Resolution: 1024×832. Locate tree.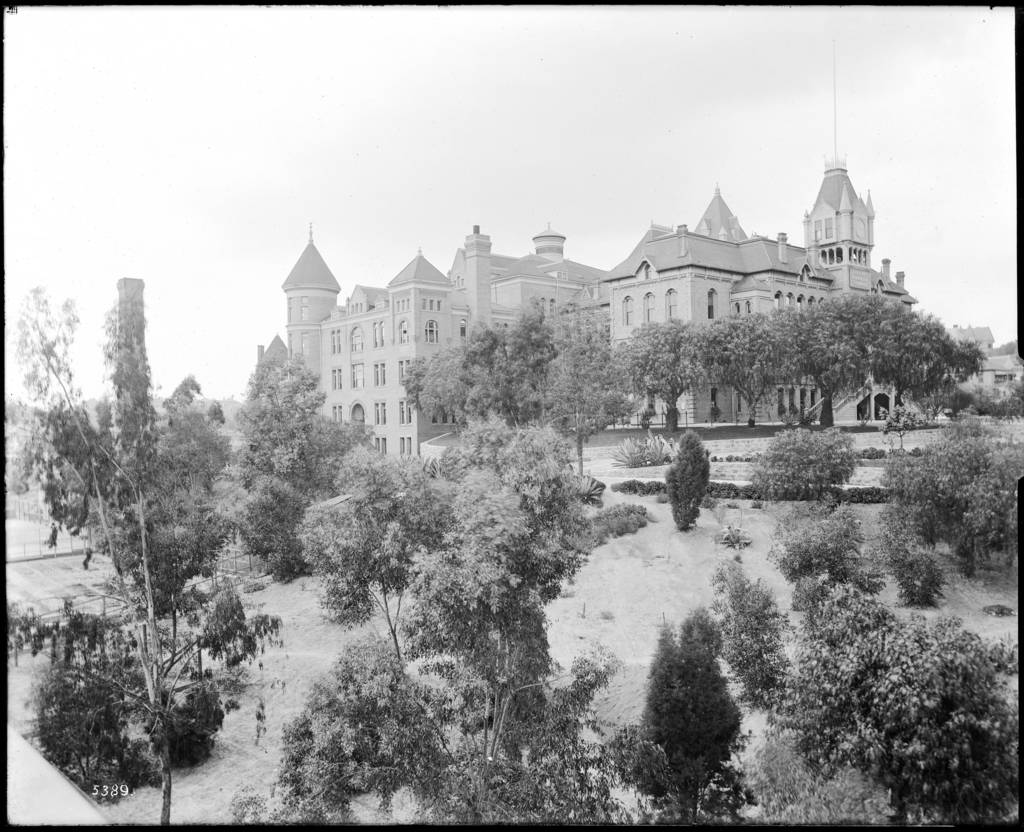
[x1=206, y1=337, x2=409, y2=630].
